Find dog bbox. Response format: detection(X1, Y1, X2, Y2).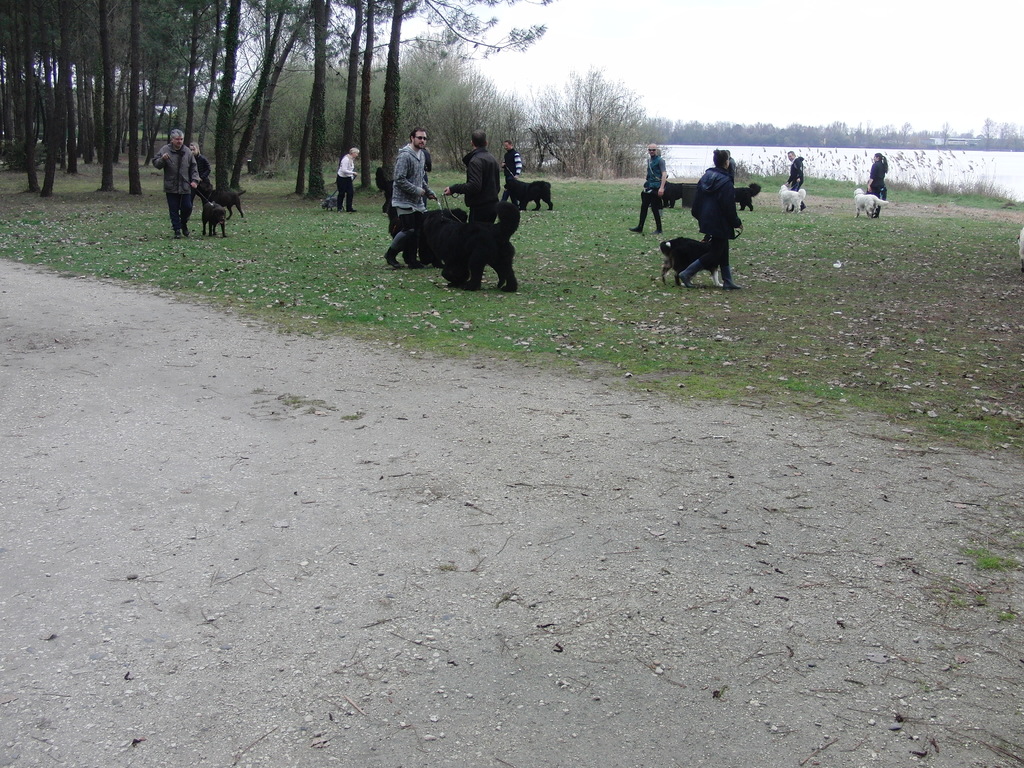
detection(668, 179, 692, 207).
